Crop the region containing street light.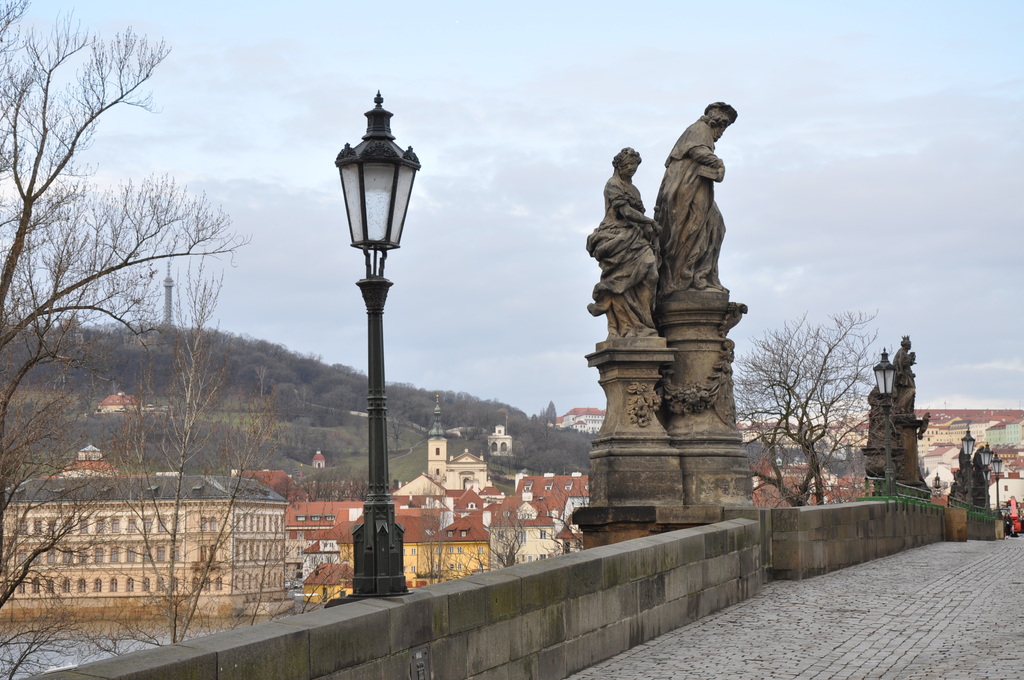
Crop region: <box>988,455,1006,520</box>.
